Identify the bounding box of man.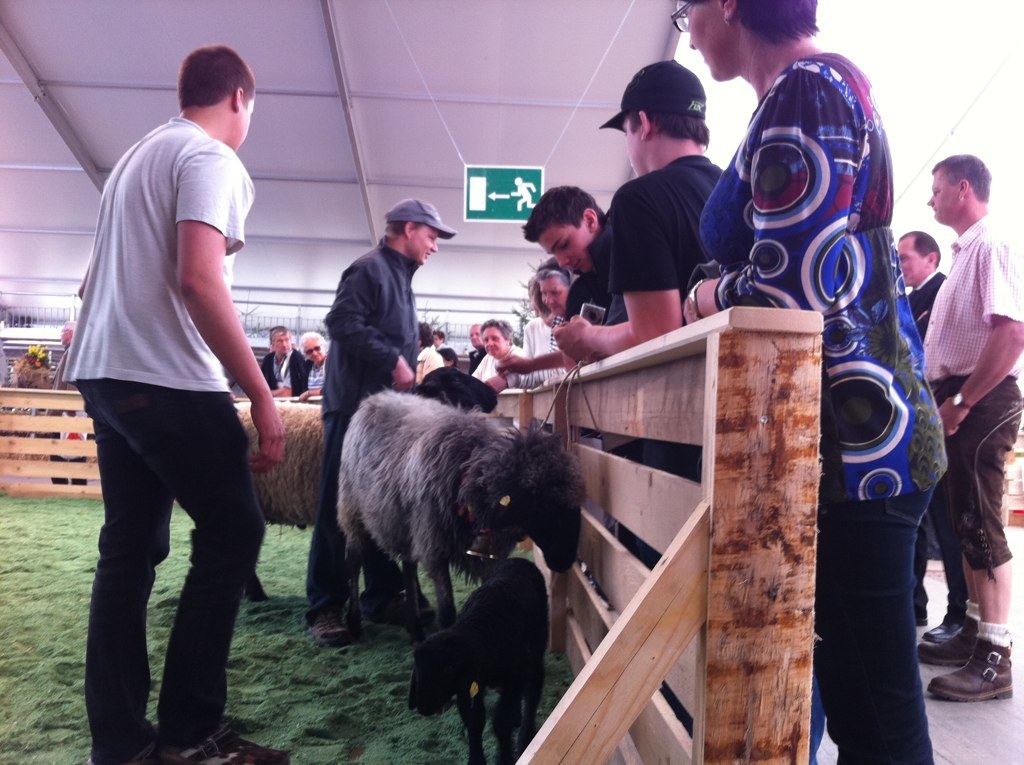
pyautogui.locateOnScreen(302, 196, 458, 648).
